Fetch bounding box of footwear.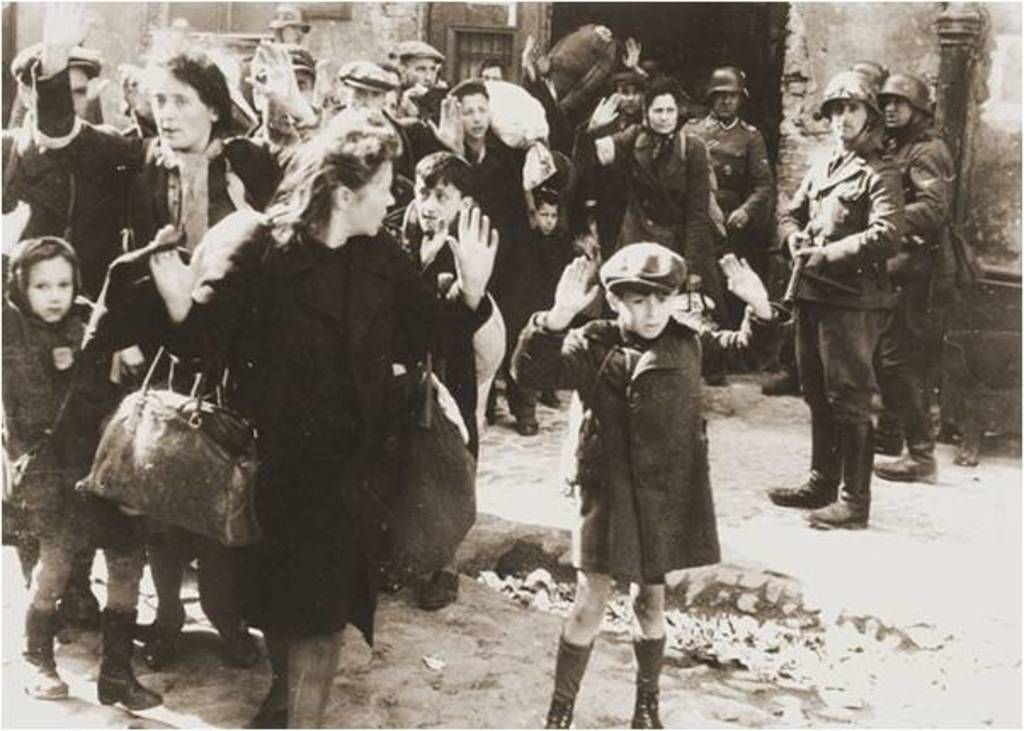
Bbox: [left=762, top=418, right=842, bottom=524].
